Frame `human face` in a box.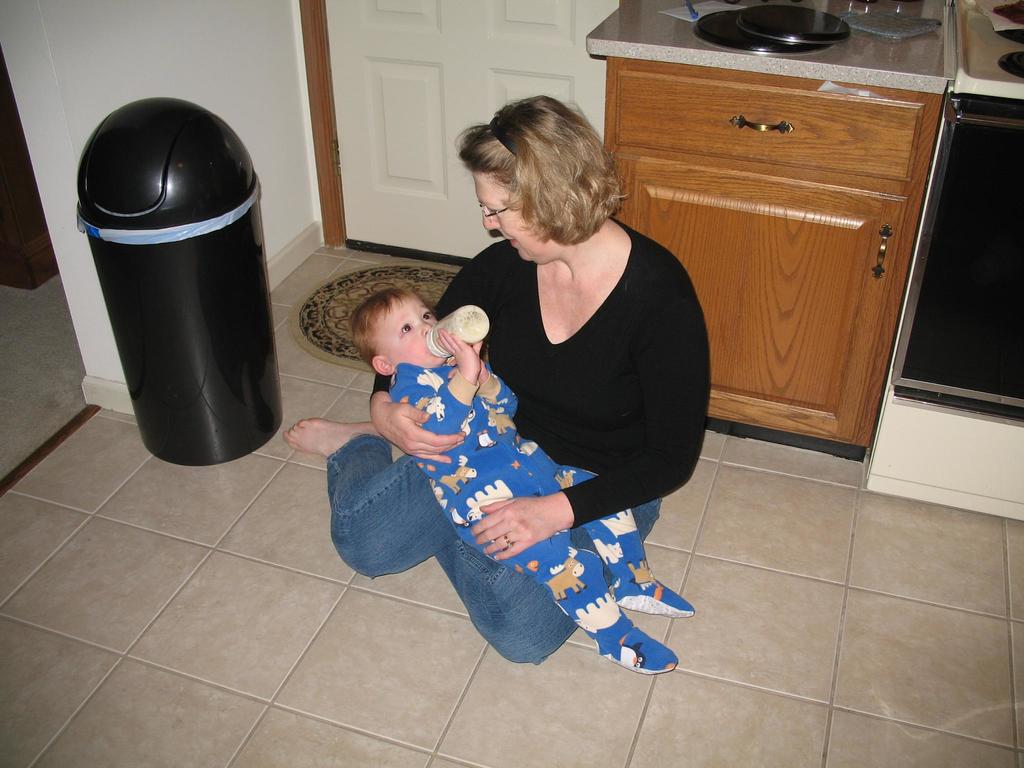
{"left": 472, "top": 170, "right": 555, "bottom": 268}.
